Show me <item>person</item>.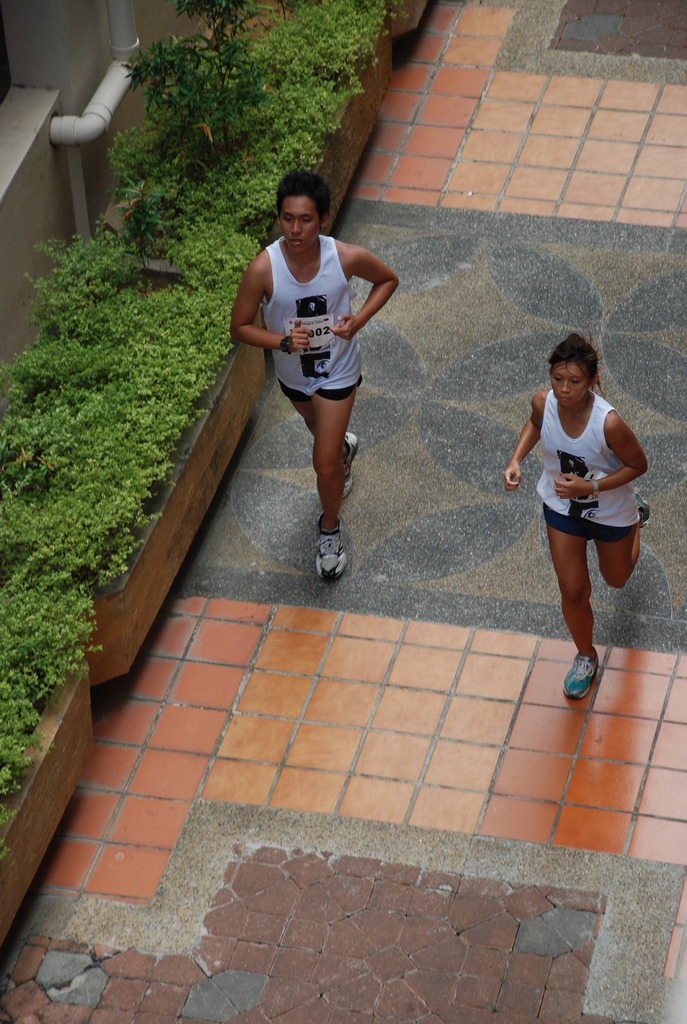
<item>person</item> is here: [left=499, top=337, right=649, bottom=705].
